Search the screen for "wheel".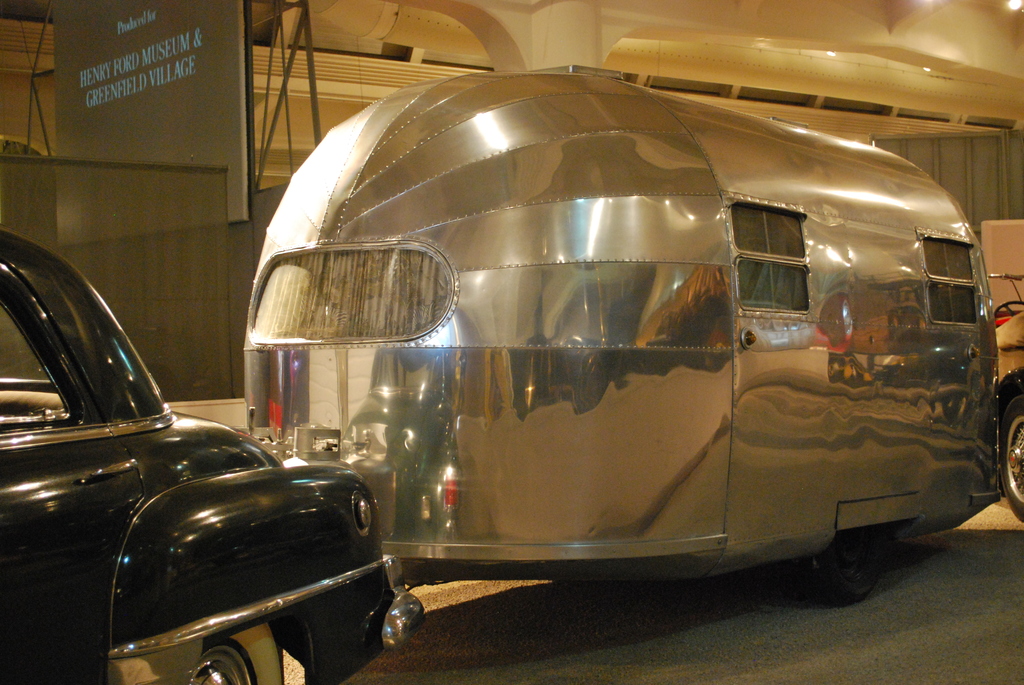
Found at [left=805, top=524, right=900, bottom=615].
